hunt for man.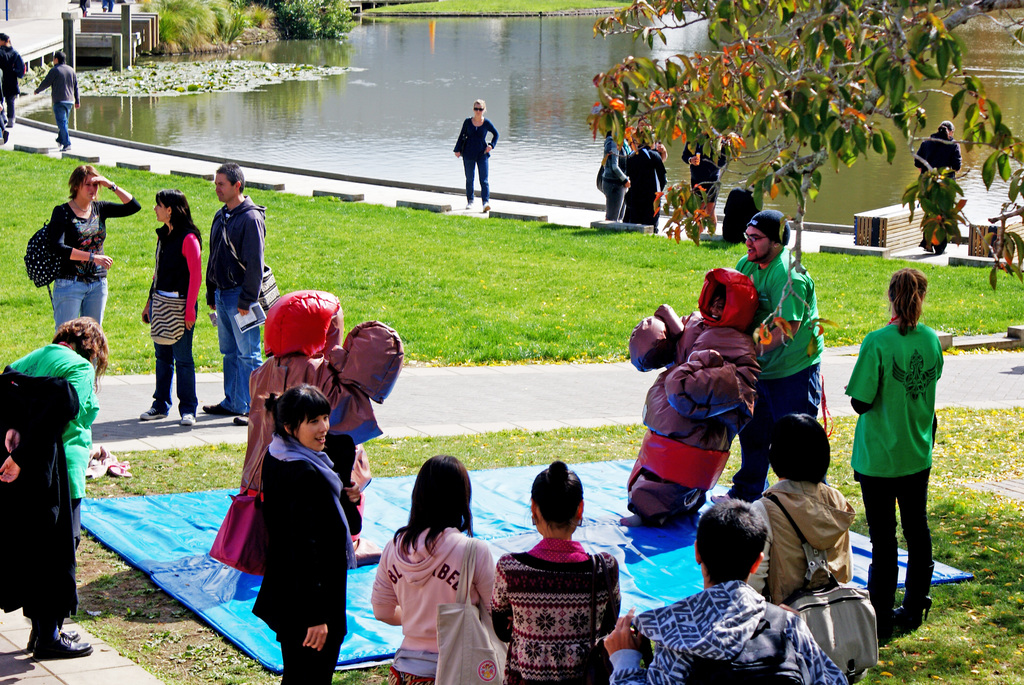
Hunted down at x1=601, y1=494, x2=849, y2=684.
